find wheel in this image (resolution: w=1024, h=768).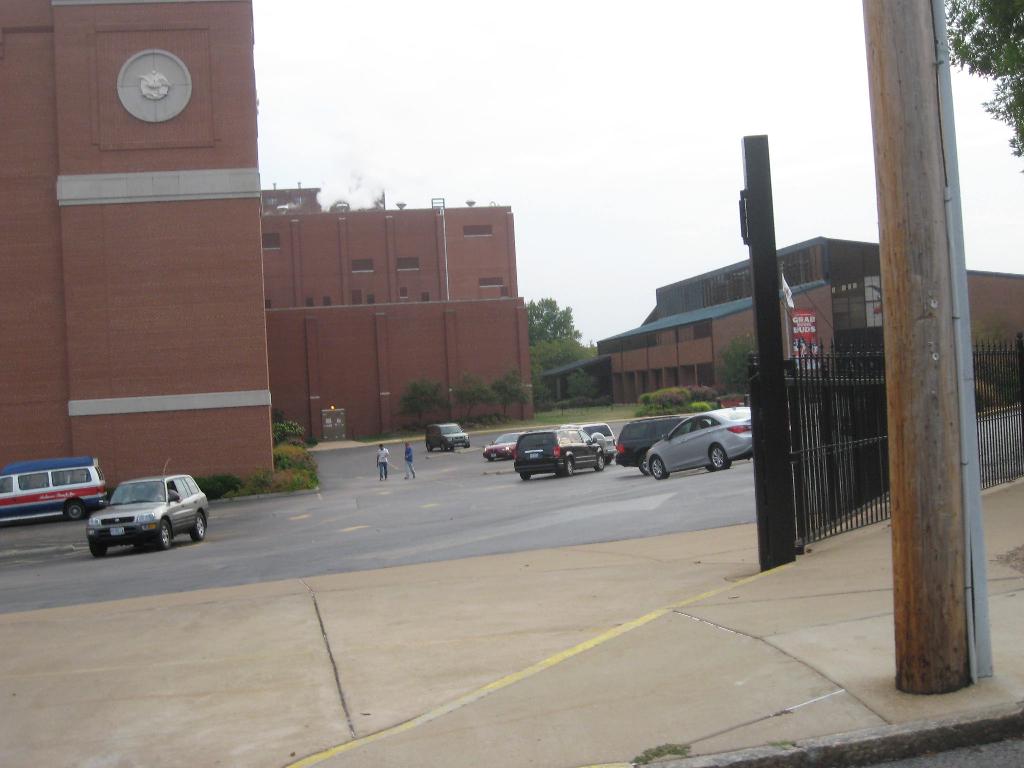
{"left": 442, "top": 443, "right": 447, "bottom": 454}.
